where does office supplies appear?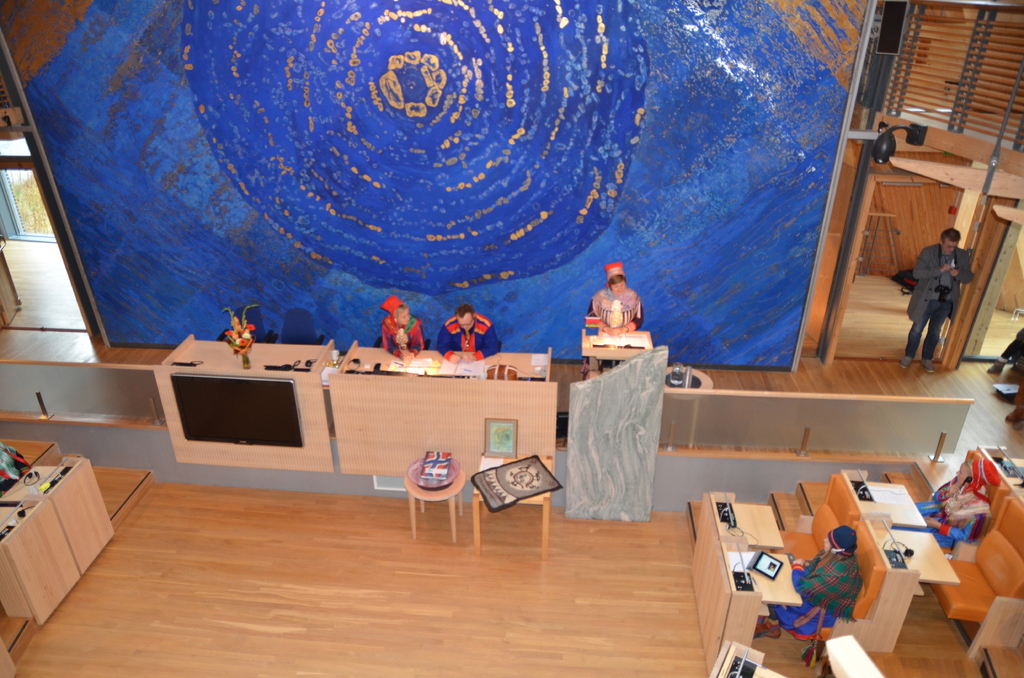
Appears at detection(813, 117, 924, 369).
